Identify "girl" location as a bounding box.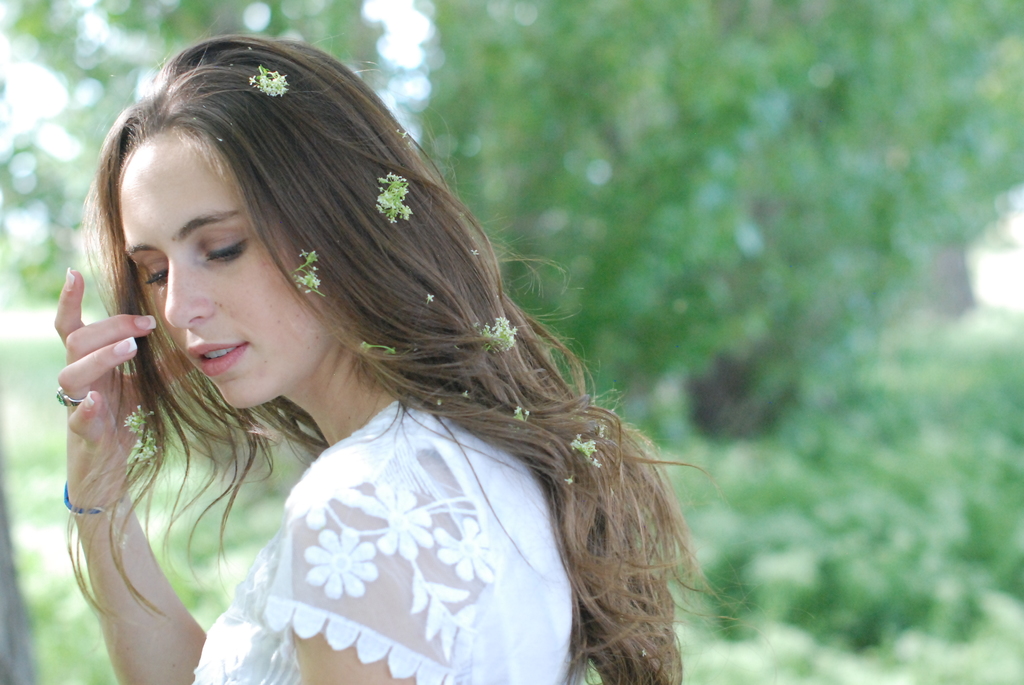
[left=33, top=25, right=707, bottom=684].
